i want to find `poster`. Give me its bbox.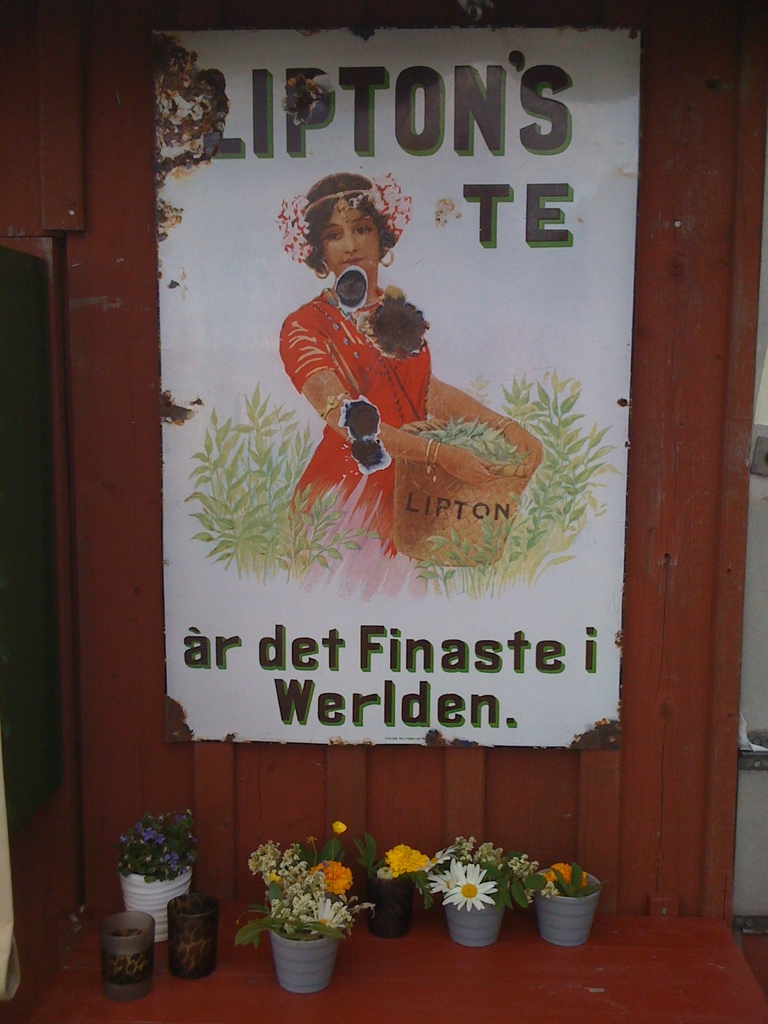
Rect(152, 28, 643, 754).
